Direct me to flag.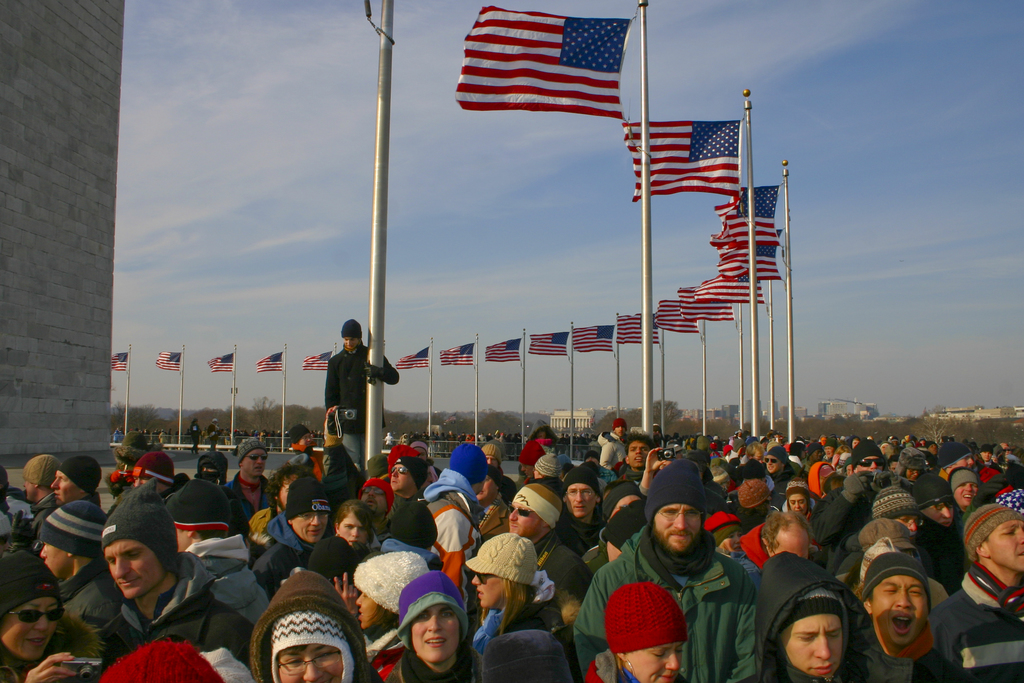
Direction: (x1=453, y1=5, x2=625, y2=118).
